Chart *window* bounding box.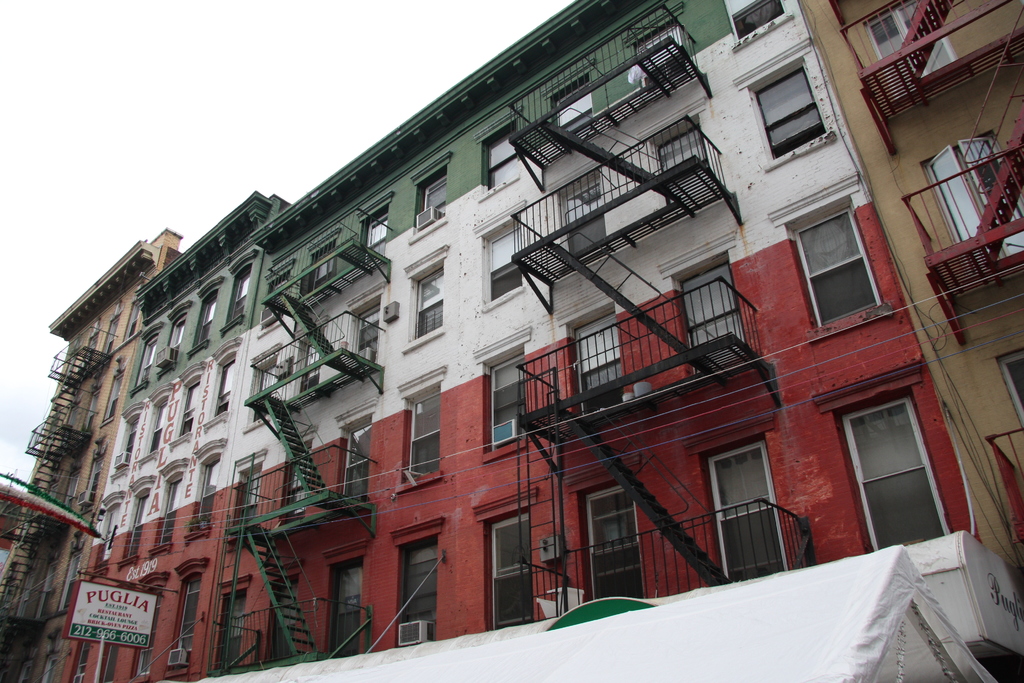
Charted: [168, 361, 204, 447].
